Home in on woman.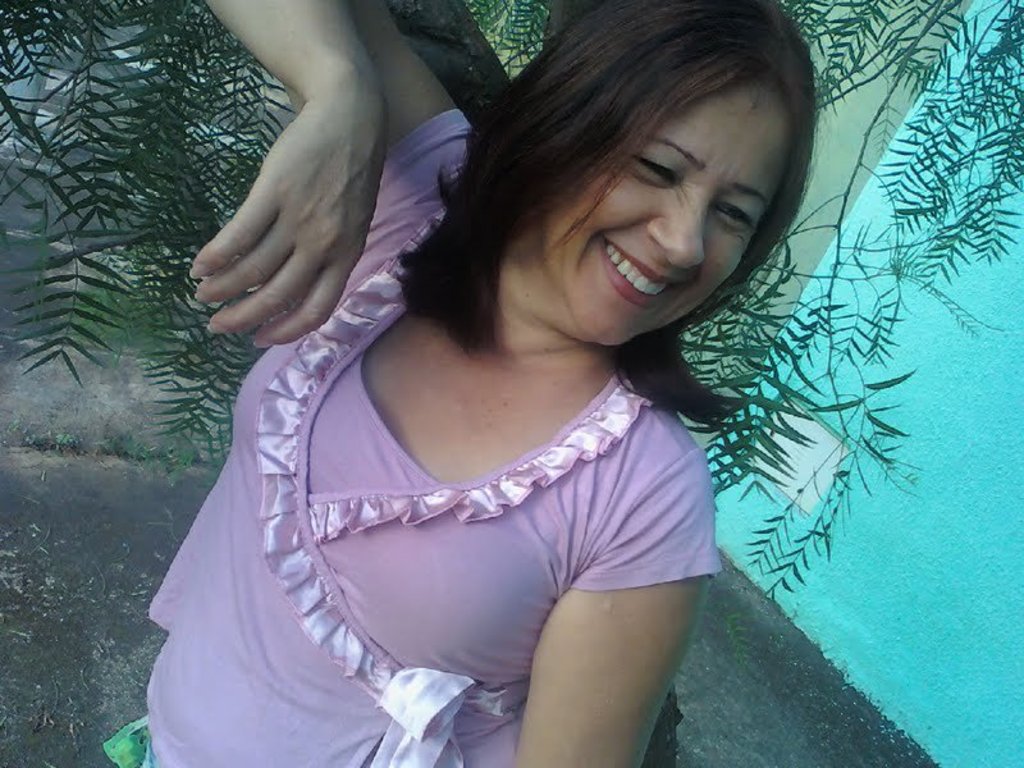
Homed in at (left=134, top=22, right=861, bottom=746).
